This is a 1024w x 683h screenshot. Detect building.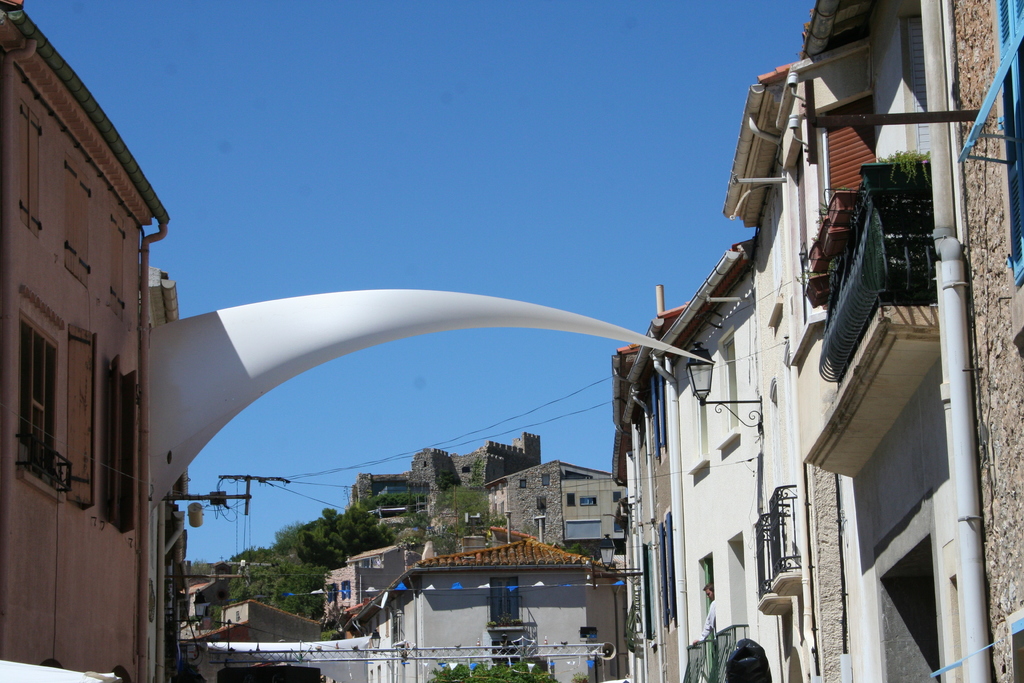
x1=328, y1=545, x2=426, y2=616.
